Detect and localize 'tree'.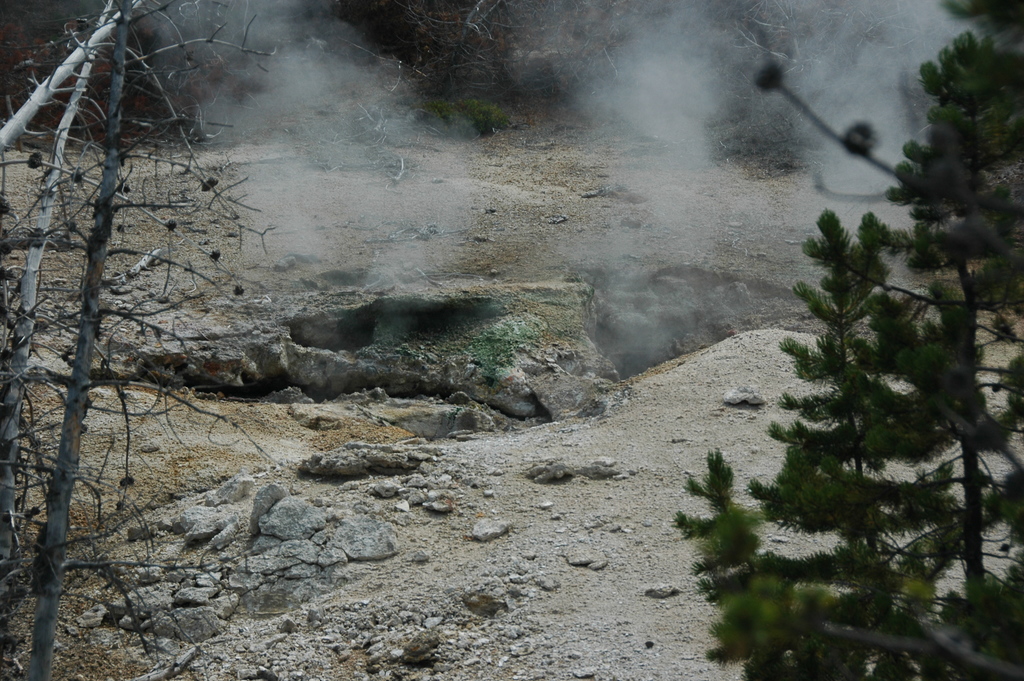
Localized at (x1=676, y1=0, x2=1022, y2=680).
